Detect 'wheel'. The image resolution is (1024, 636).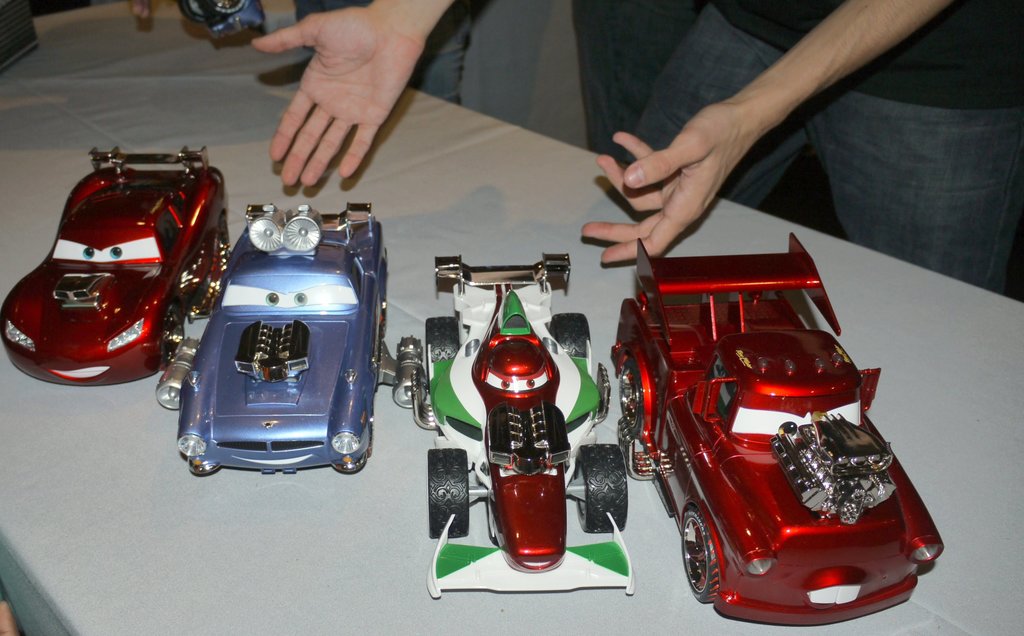
rect(619, 359, 647, 434).
